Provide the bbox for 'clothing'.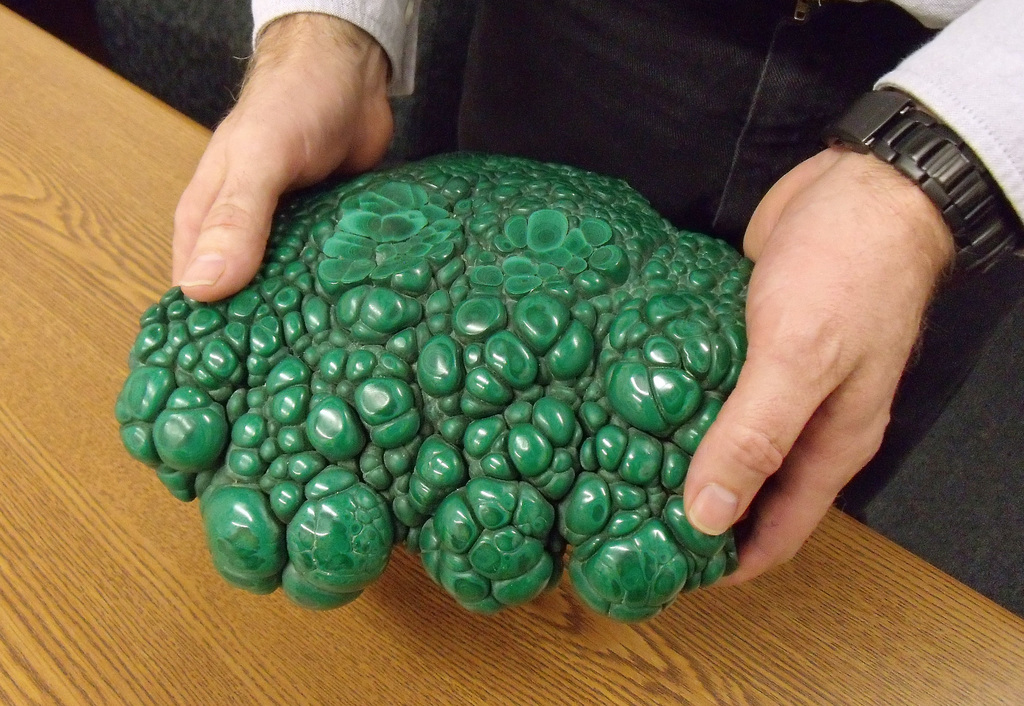
crop(243, 0, 1023, 627).
